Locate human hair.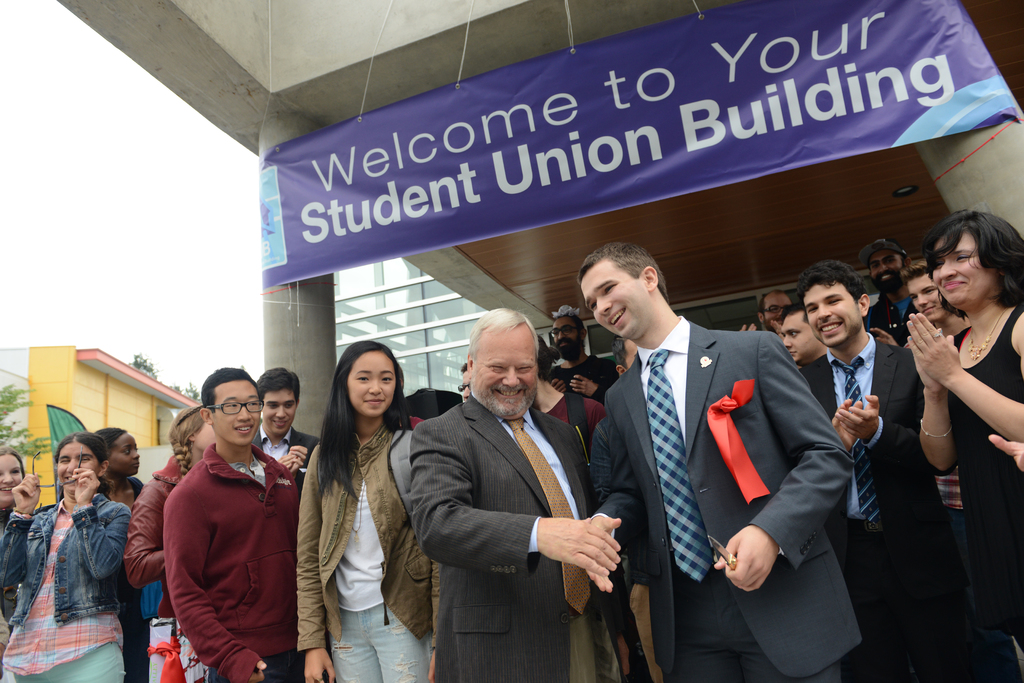
Bounding box: [left=0, top=442, right=25, bottom=472].
